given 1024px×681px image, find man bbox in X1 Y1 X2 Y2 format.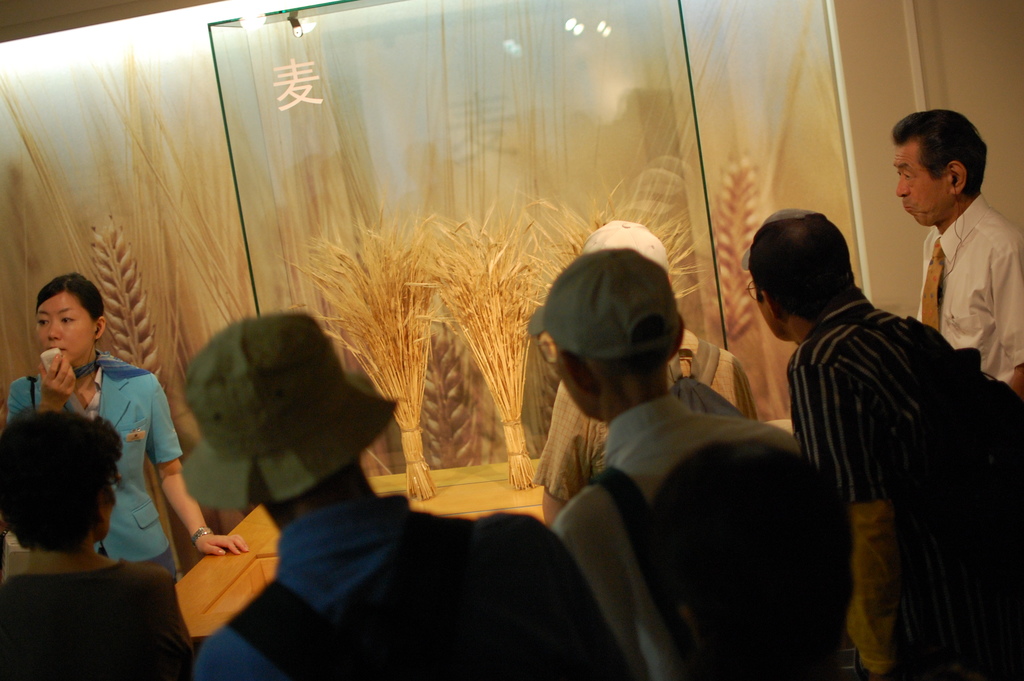
893 107 1023 393.
